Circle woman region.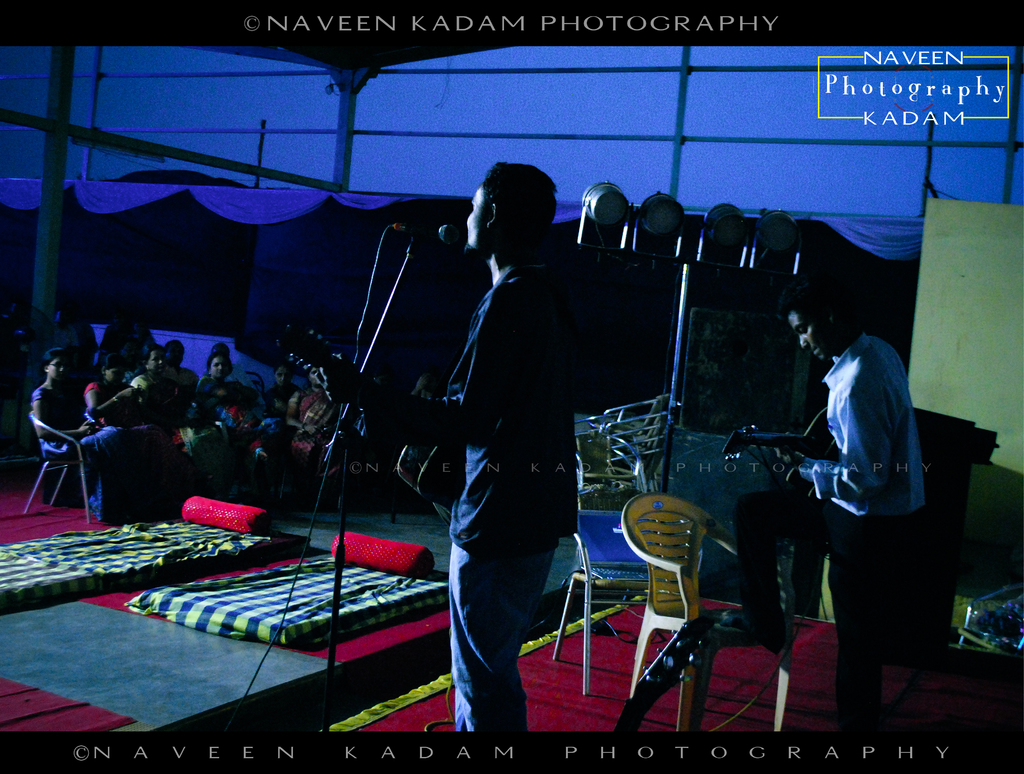
Region: [201,353,267,456].
